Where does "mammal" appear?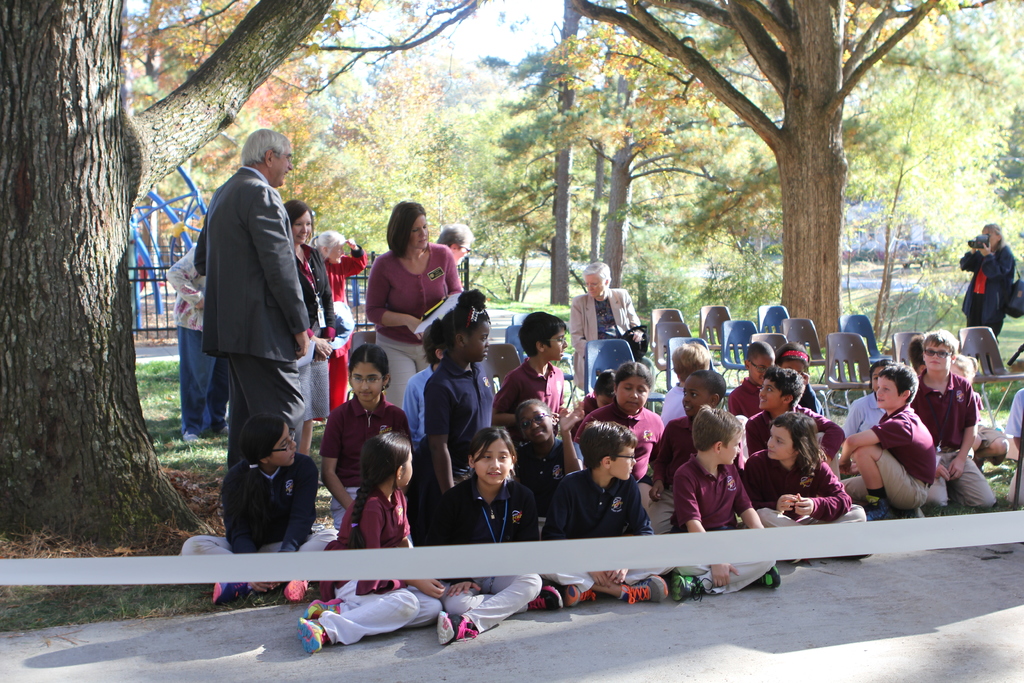
Appears at Rect(366, 201, 470, 402).
